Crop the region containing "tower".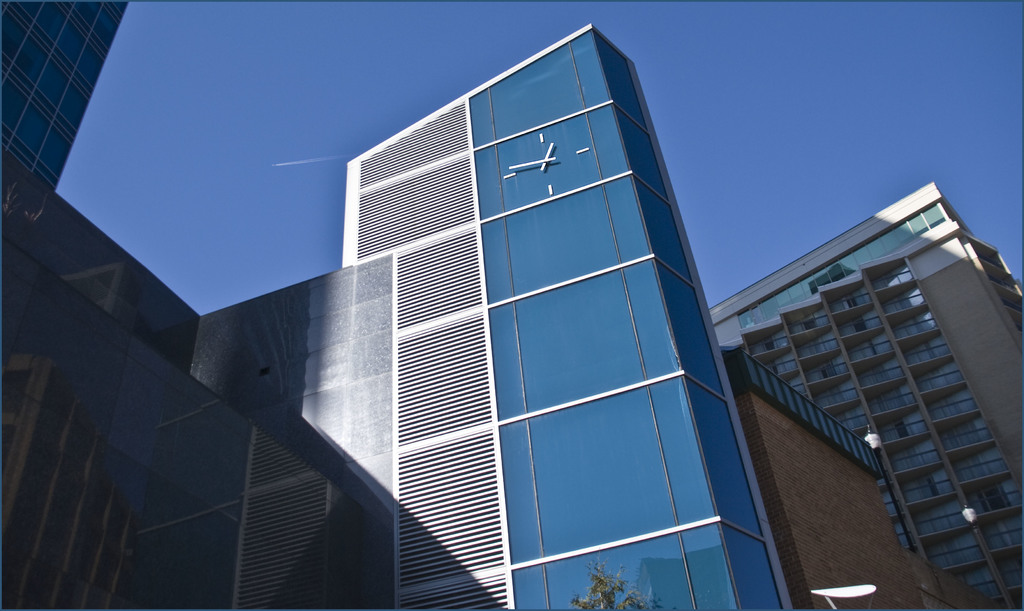
Crop region: (0, 0, 115, 198).
